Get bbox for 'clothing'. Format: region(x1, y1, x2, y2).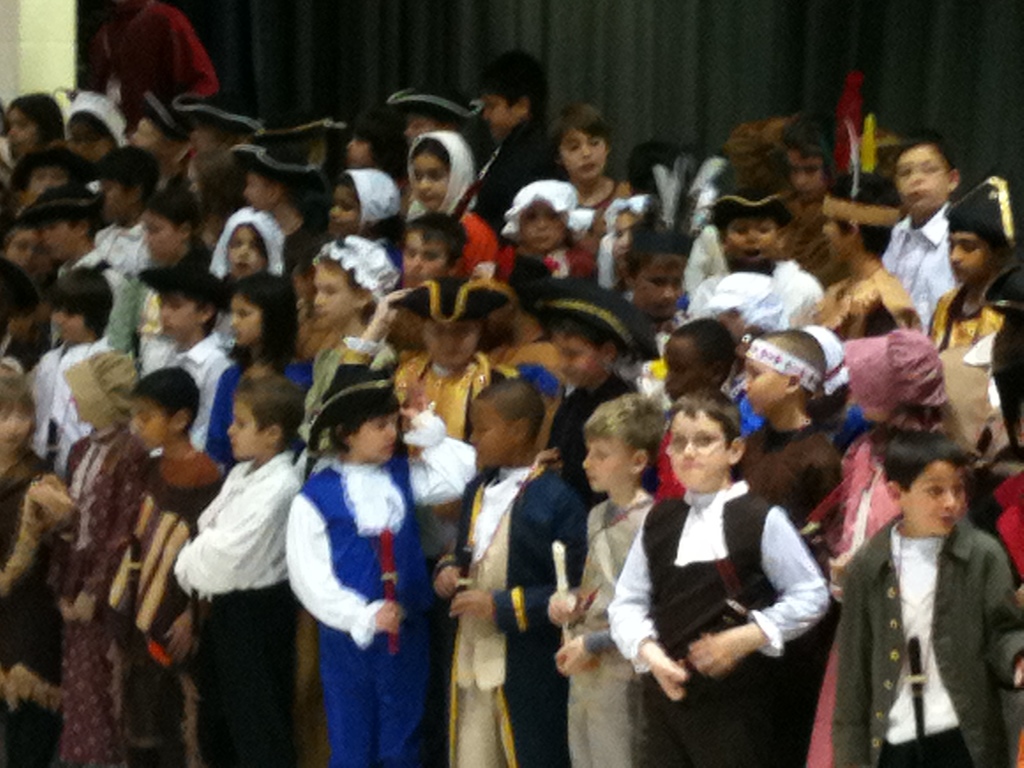
region(874, 195, 953, 322).
